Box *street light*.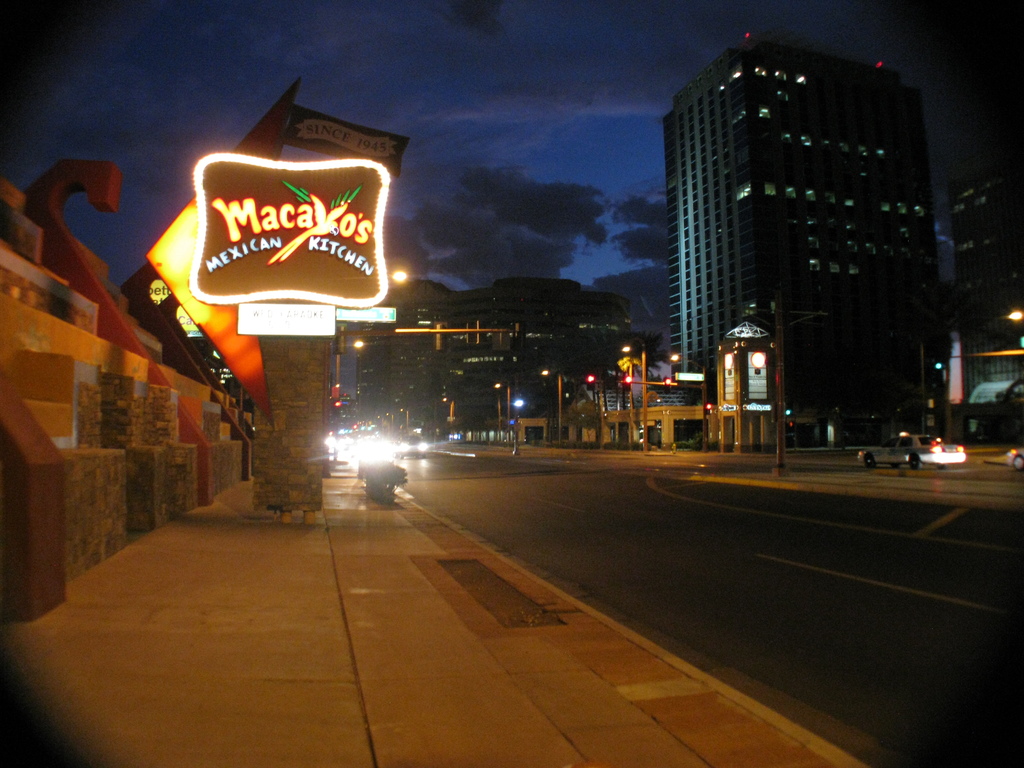
(x1=618, y1=326, x2=645, y2=452).
